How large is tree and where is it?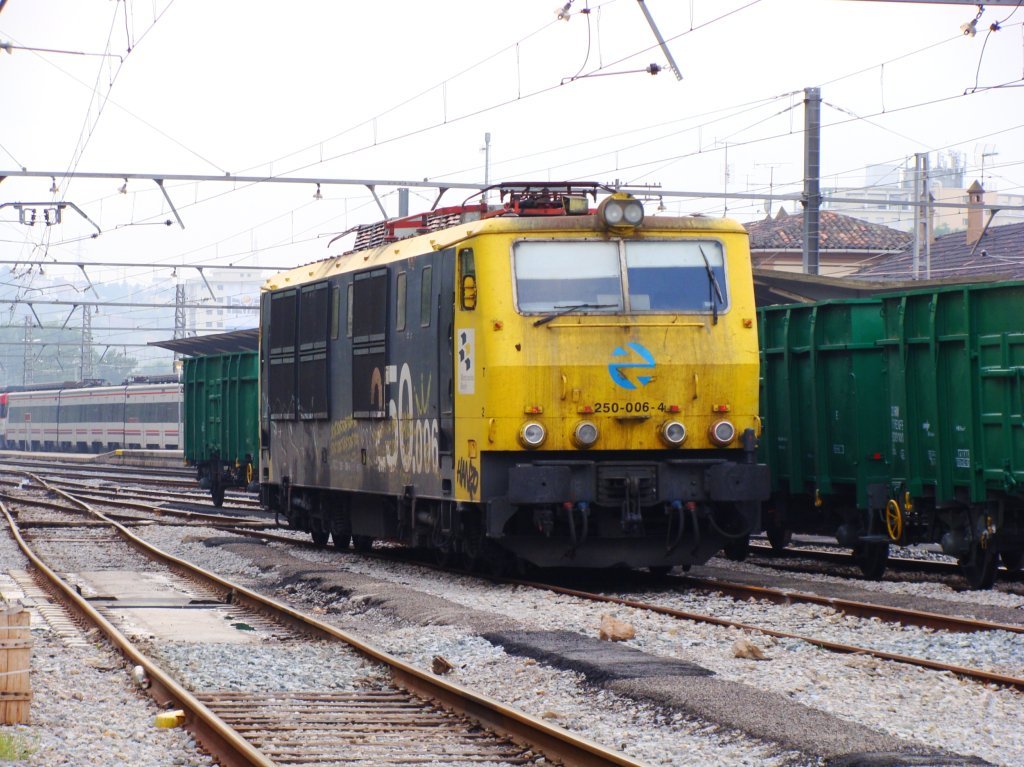
Bounding box: <region>0, 319, 151, 386</region>.
